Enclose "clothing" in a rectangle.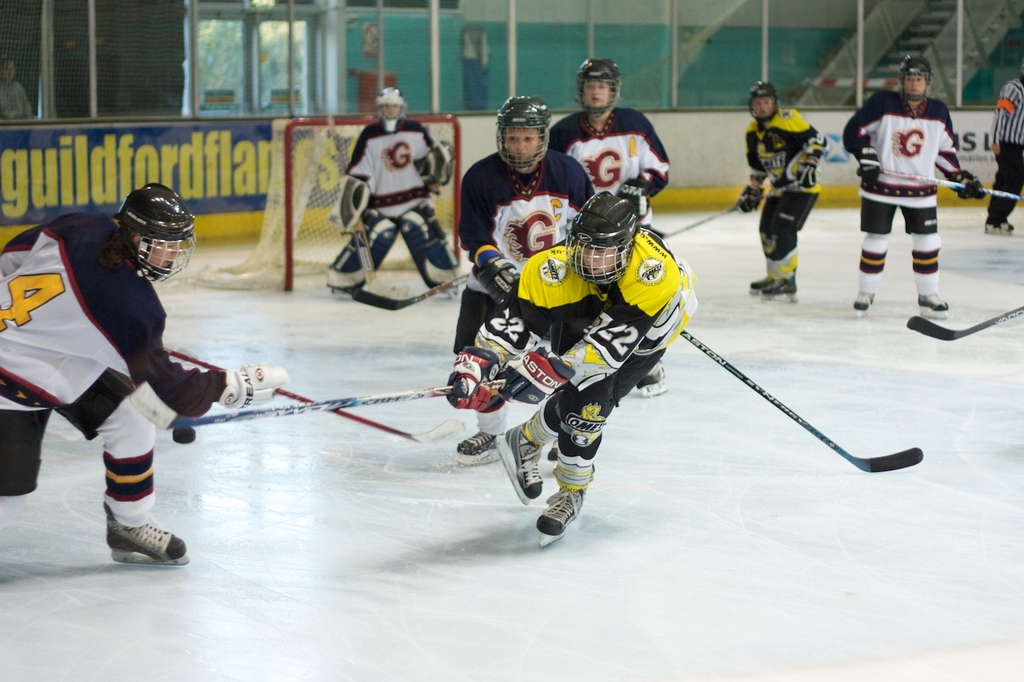
[left=746, top=107, right=825, bottom=233].
